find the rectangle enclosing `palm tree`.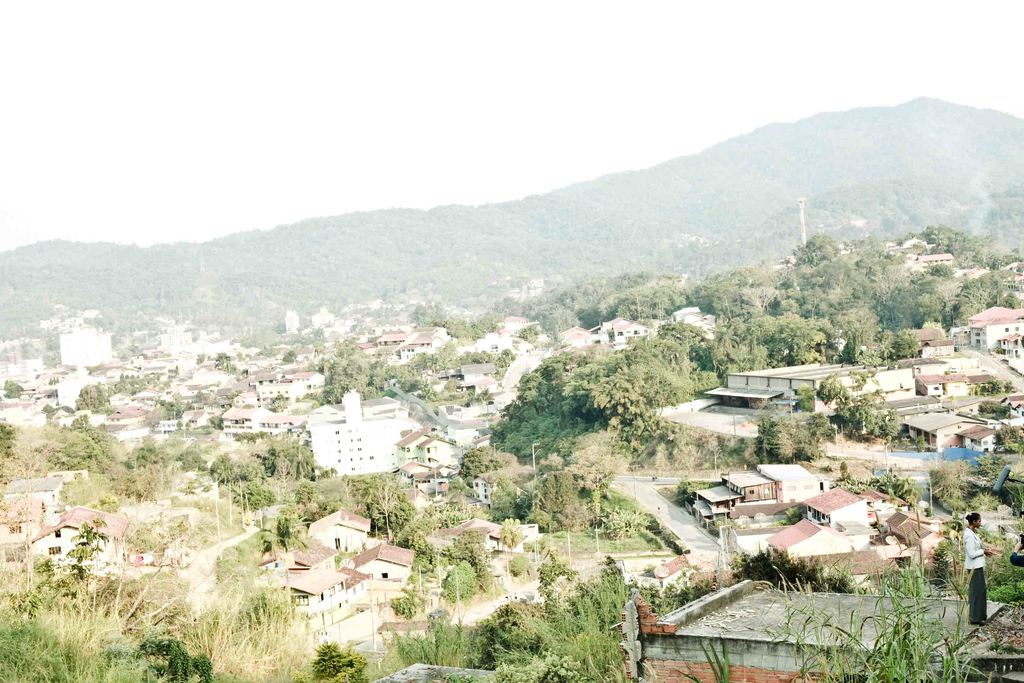
212/349/234/374.
